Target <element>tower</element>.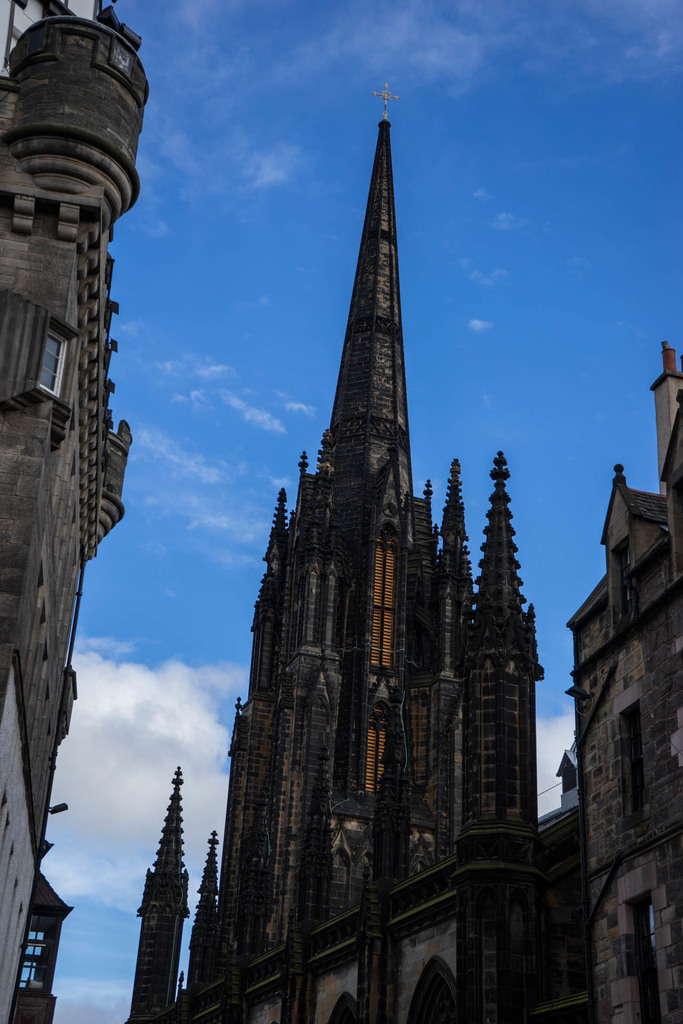
Target region: detection(0, 0, 136, 1020).
